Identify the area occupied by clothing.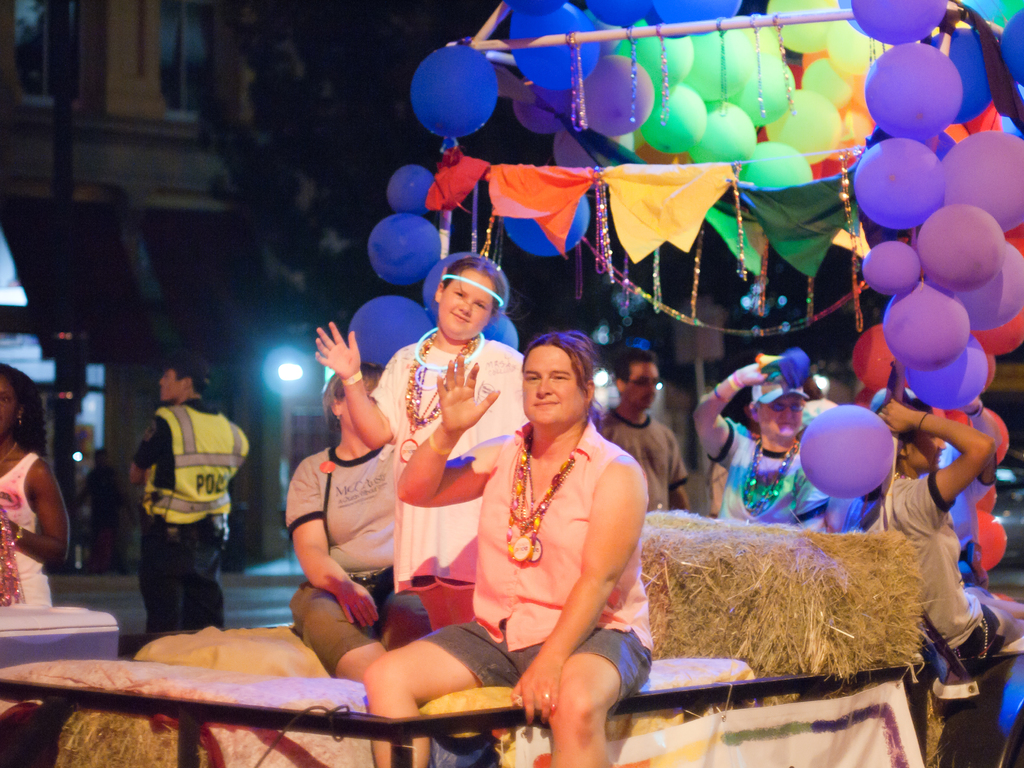
Area: box=[0, 452, 51, 610].
